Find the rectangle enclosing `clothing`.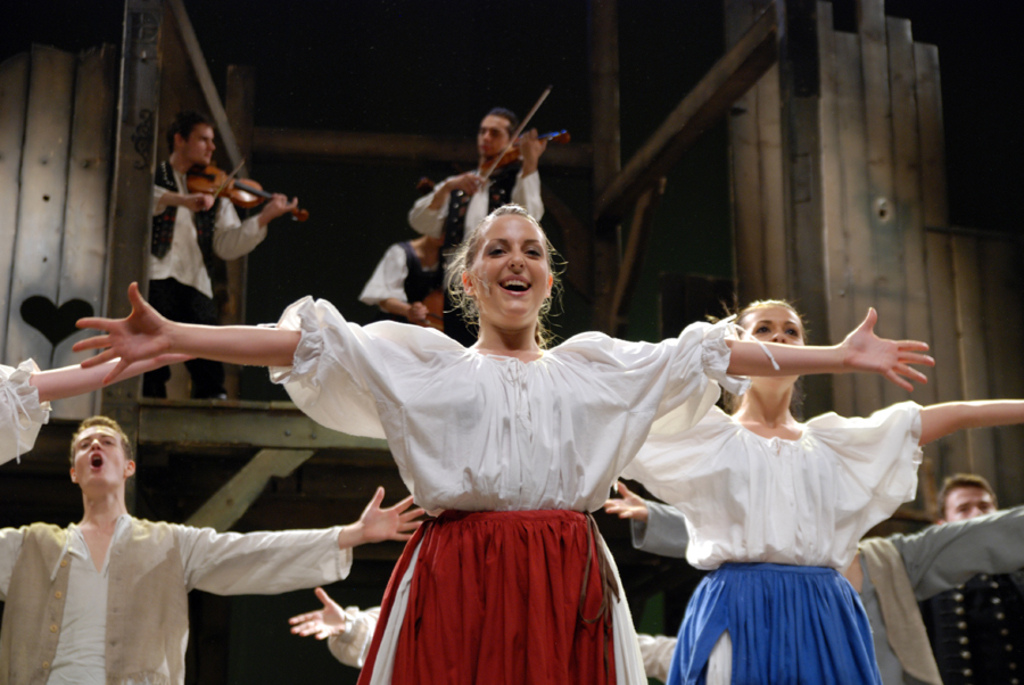
[x1=0, y1=360, x2=51, y2=467].
